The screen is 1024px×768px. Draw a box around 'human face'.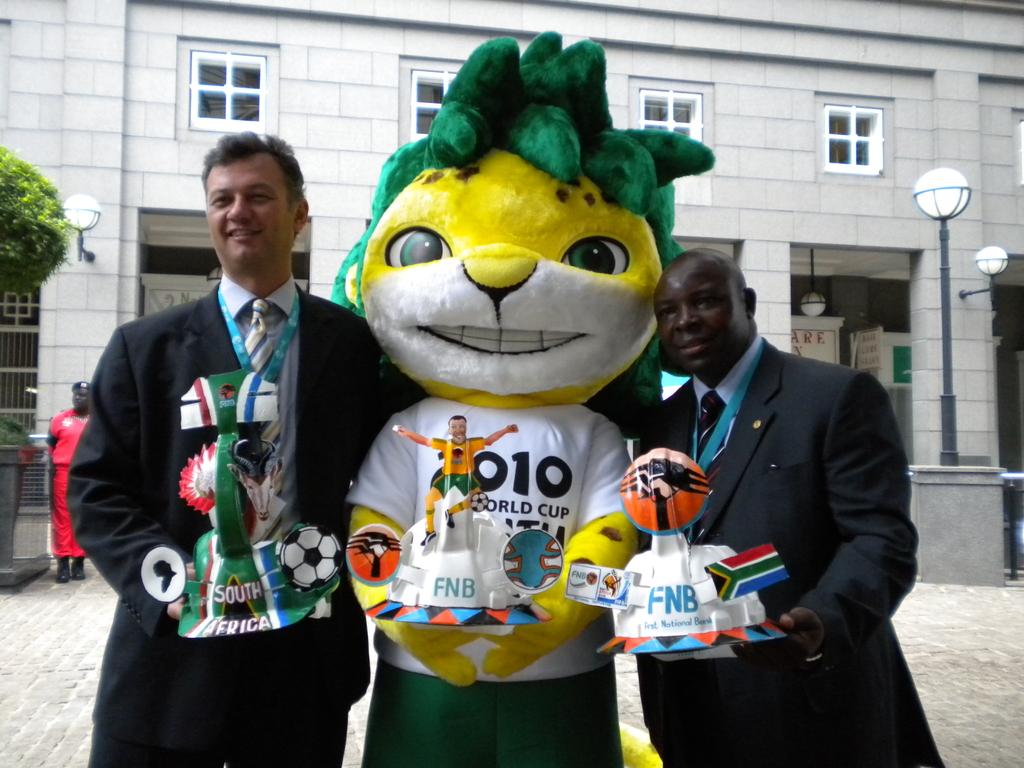
rect(653, 273, 746, 373).
